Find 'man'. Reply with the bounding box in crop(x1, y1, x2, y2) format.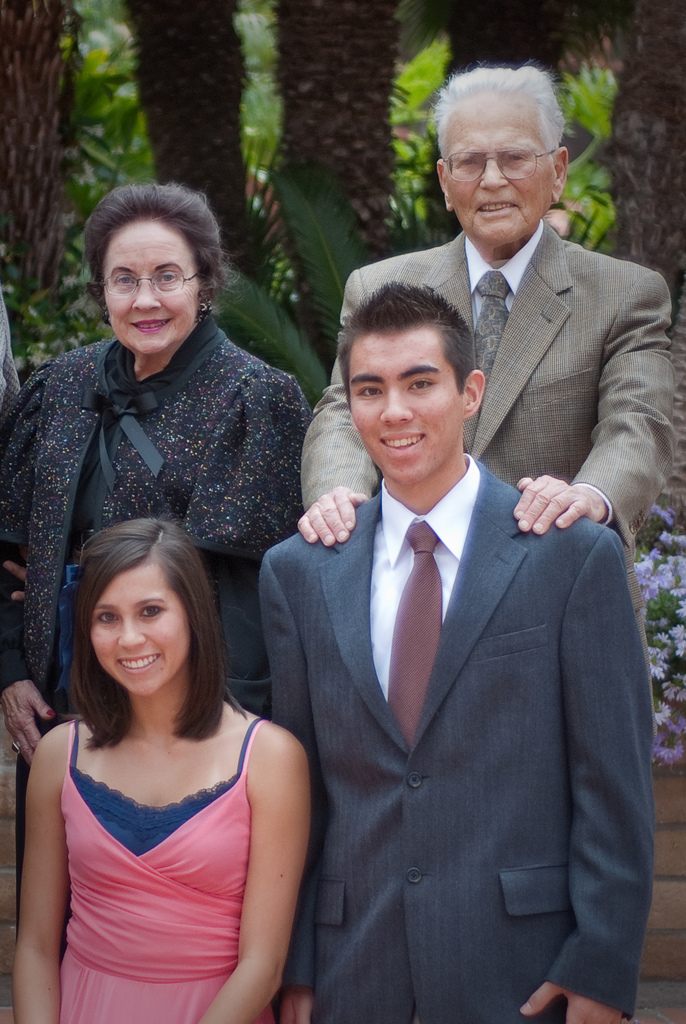
crop(297, 62, 676, 682).
